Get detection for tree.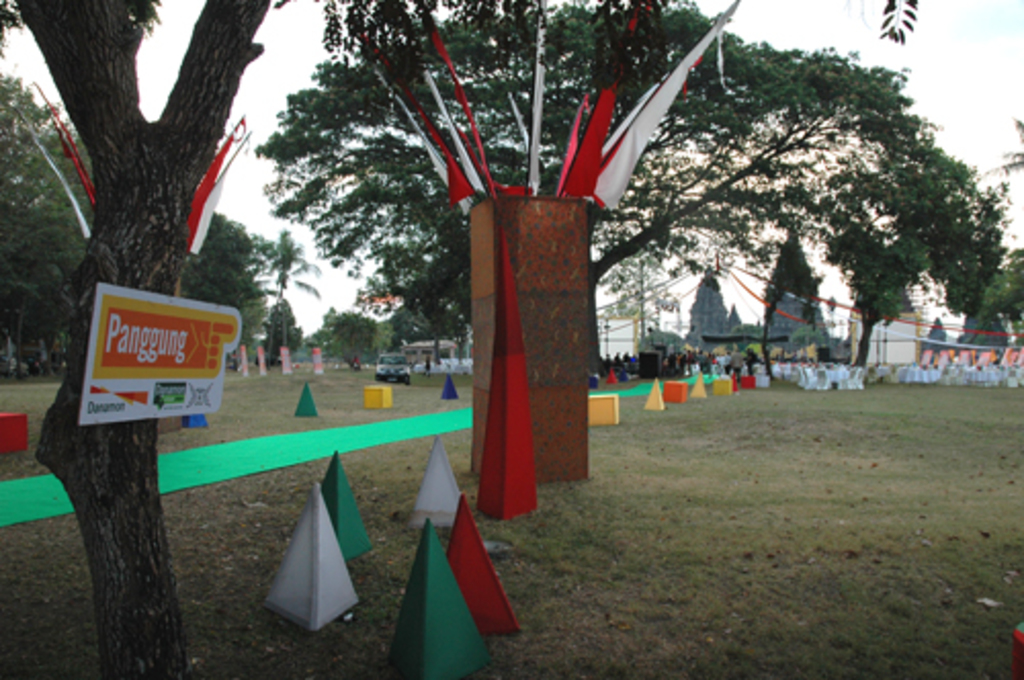
Detection: [989, 250, 1022, 346].
